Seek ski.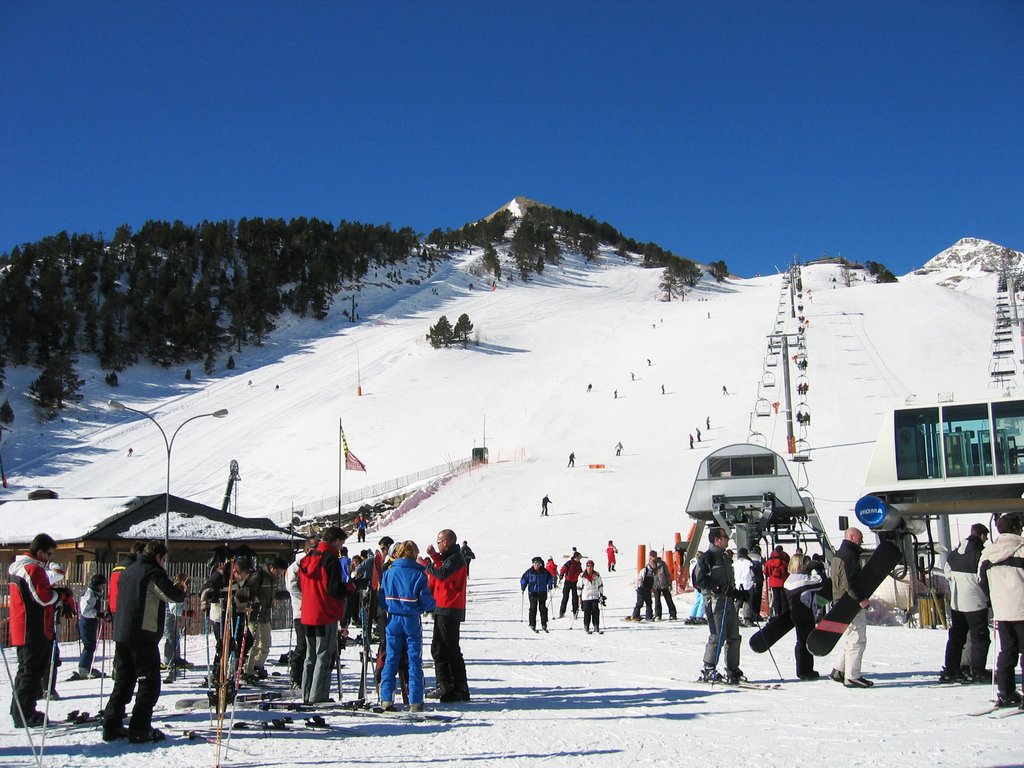
172/690/304/712.
